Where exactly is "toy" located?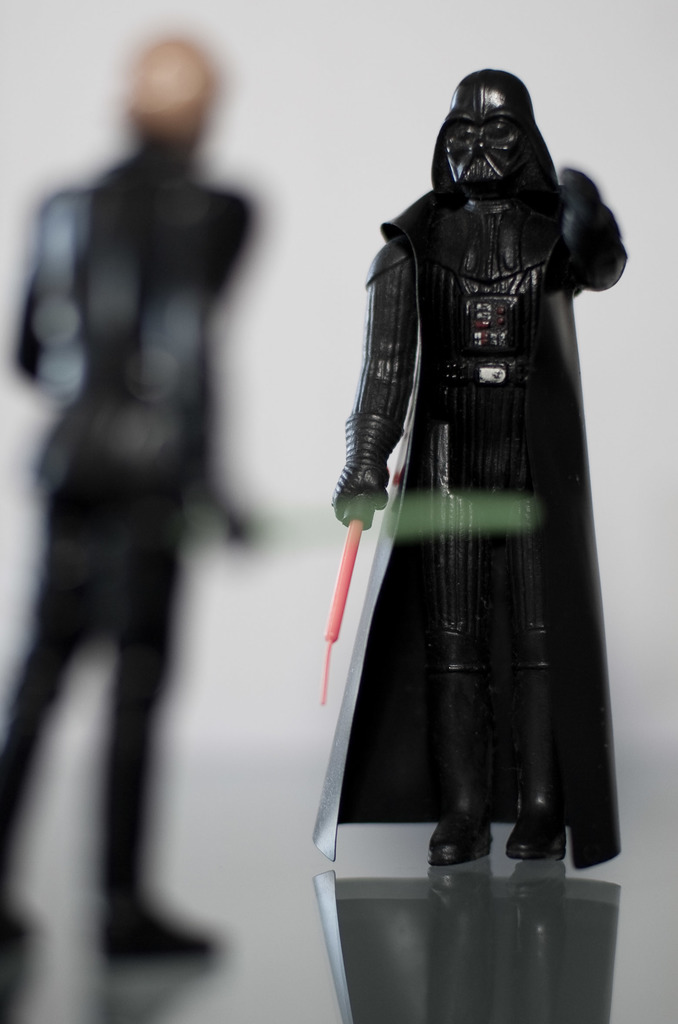
Its bounding box is locate(0, 24, 257, 976).
